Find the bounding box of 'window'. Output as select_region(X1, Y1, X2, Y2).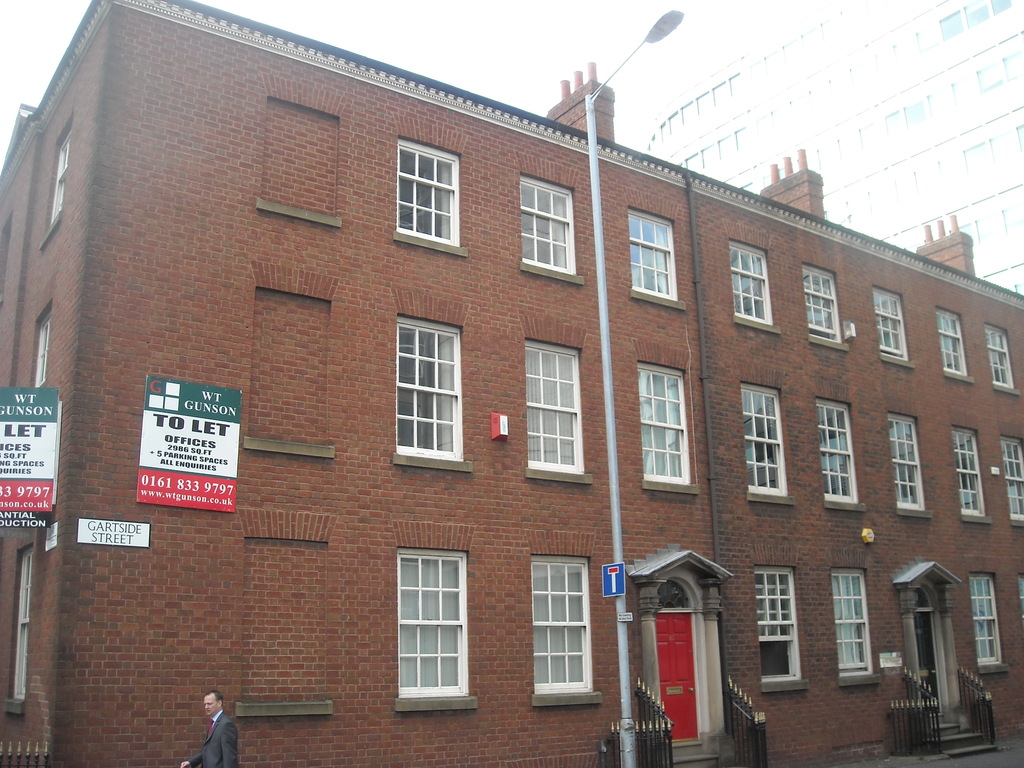
select_region(641, 361, 690, 484).
